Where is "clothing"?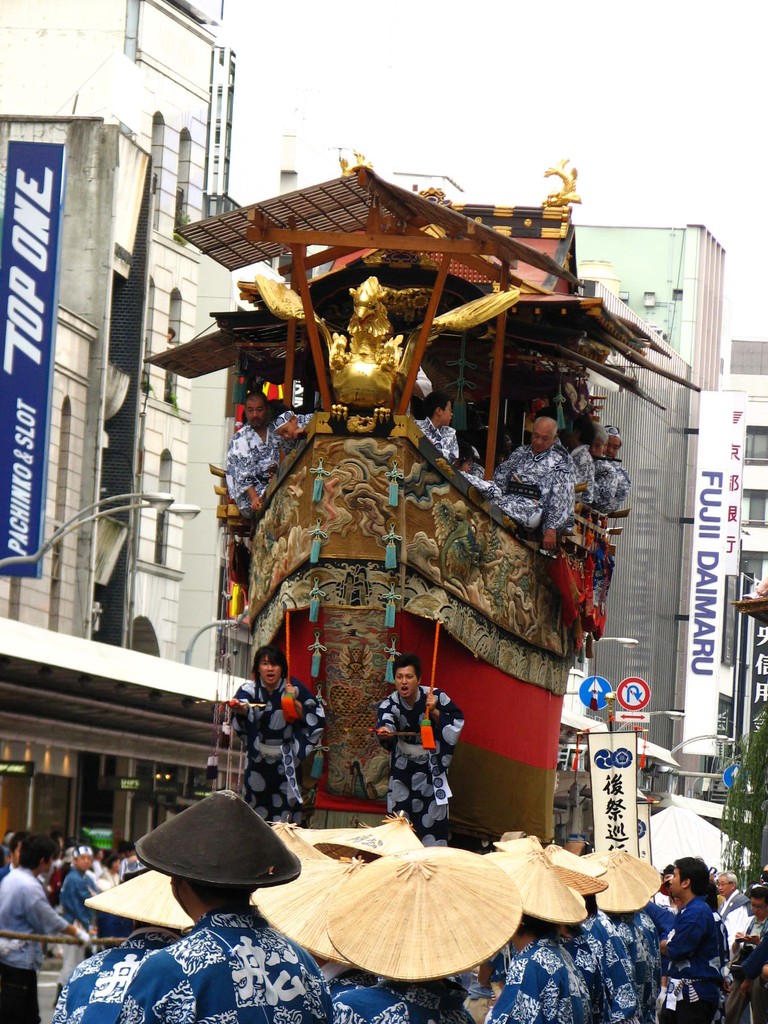
410/419/479/463.
